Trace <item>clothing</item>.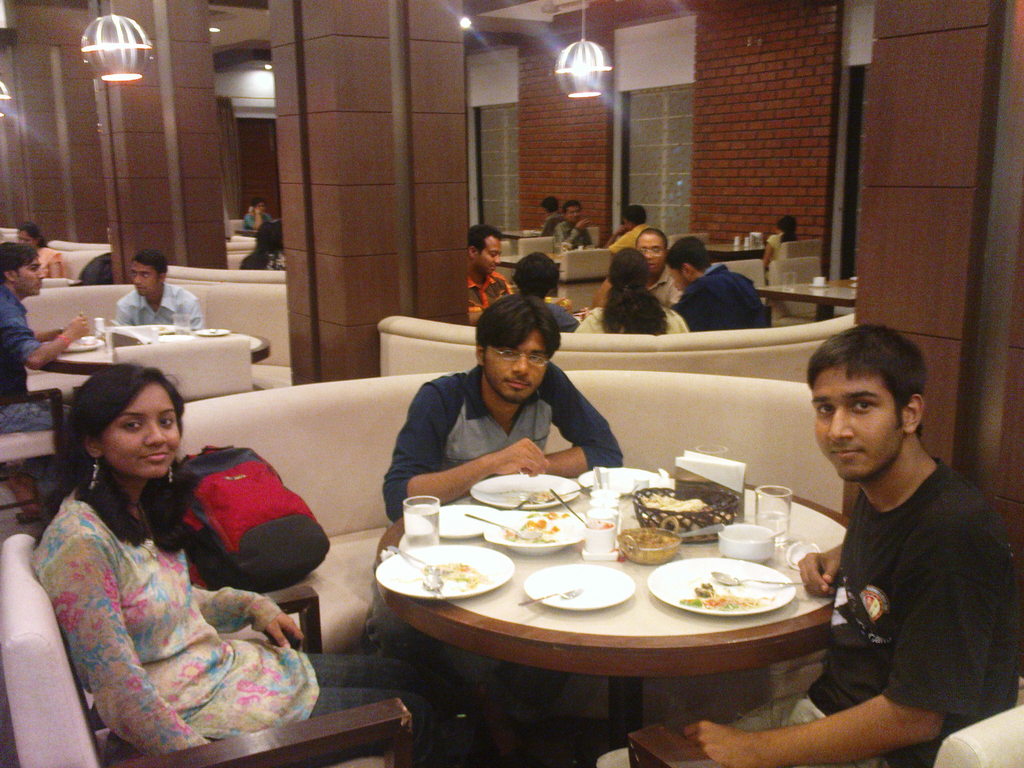
Traced to region(607, 220, 652, 253).
